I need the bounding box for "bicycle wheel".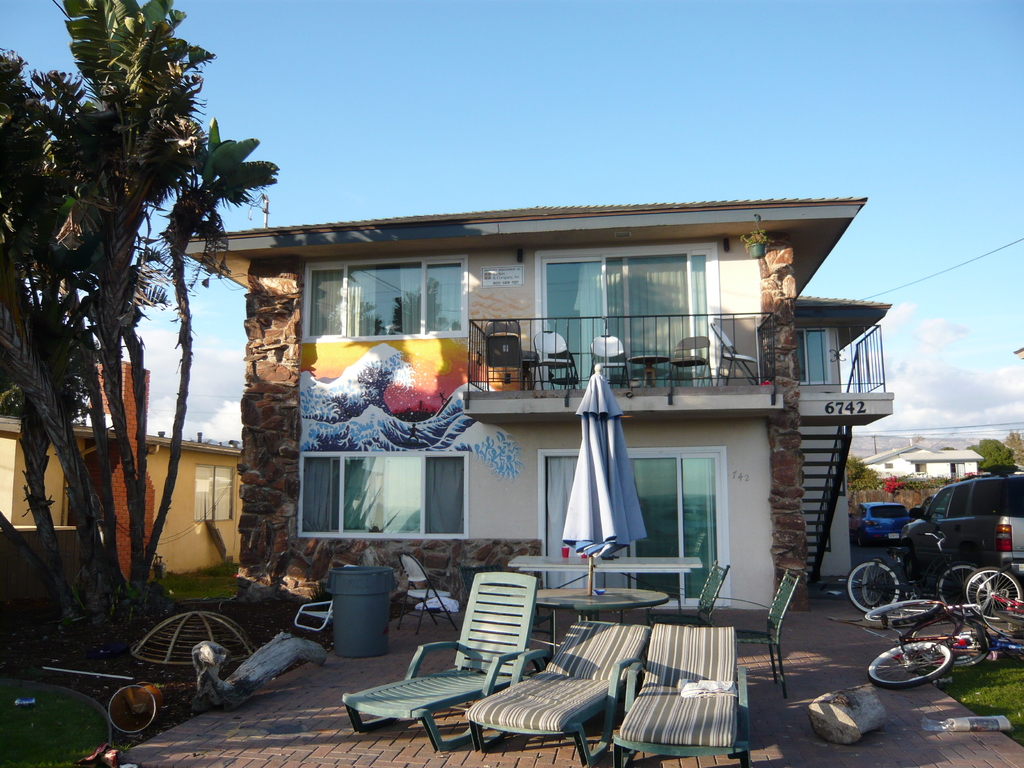
Here it is: rect(962, 568, 1023, 626).
